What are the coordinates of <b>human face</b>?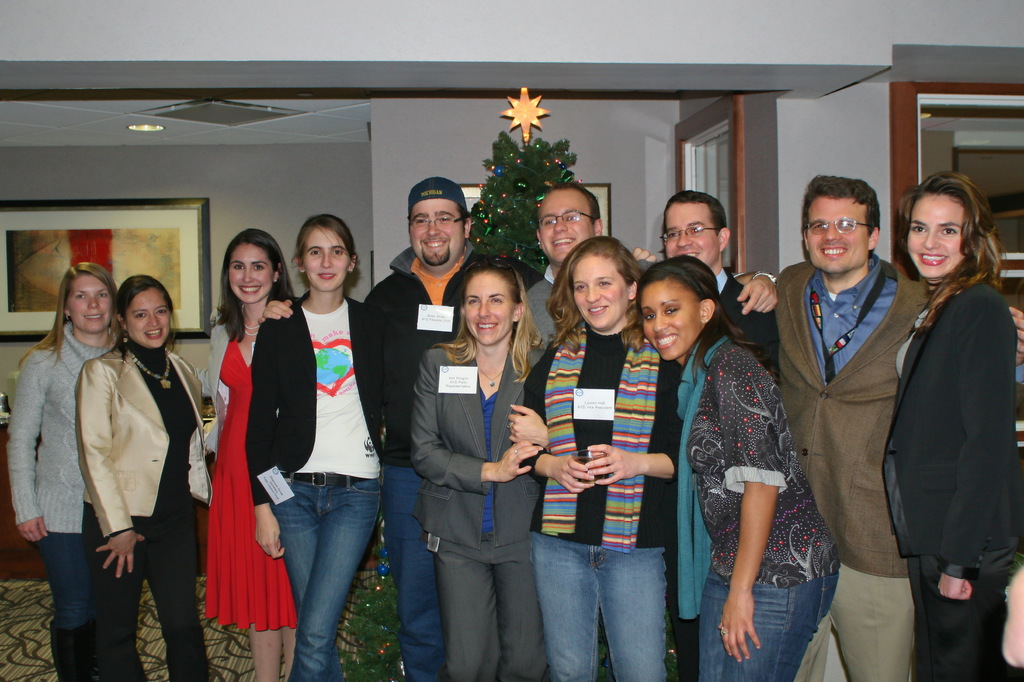
(806,196,867,272).
